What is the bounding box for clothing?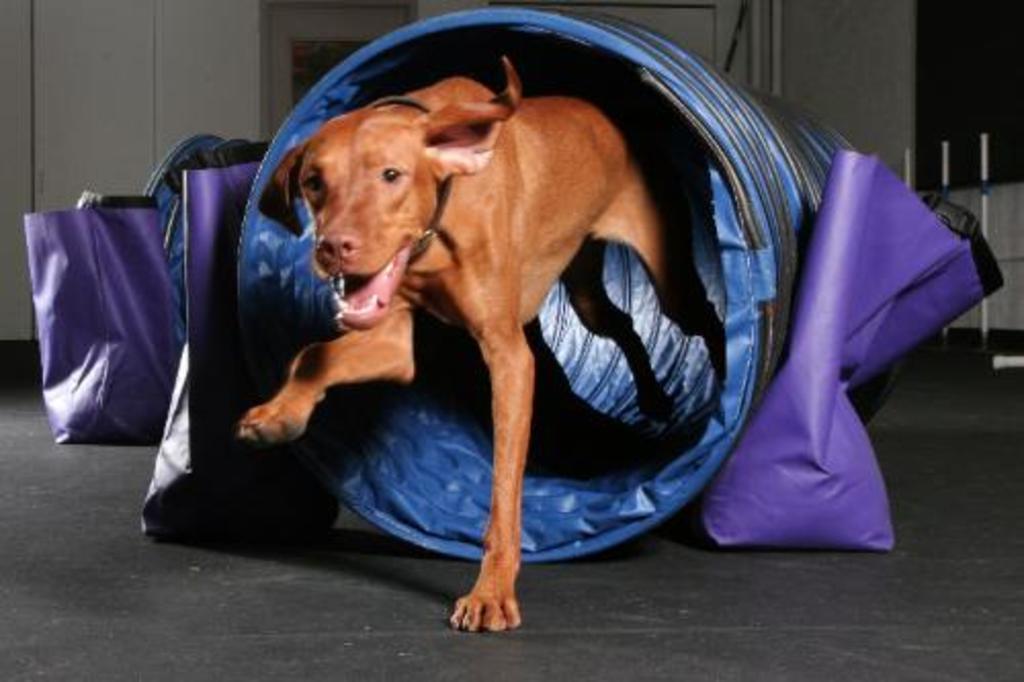
[x1=23, y1=195, x2=184, y2=434].
